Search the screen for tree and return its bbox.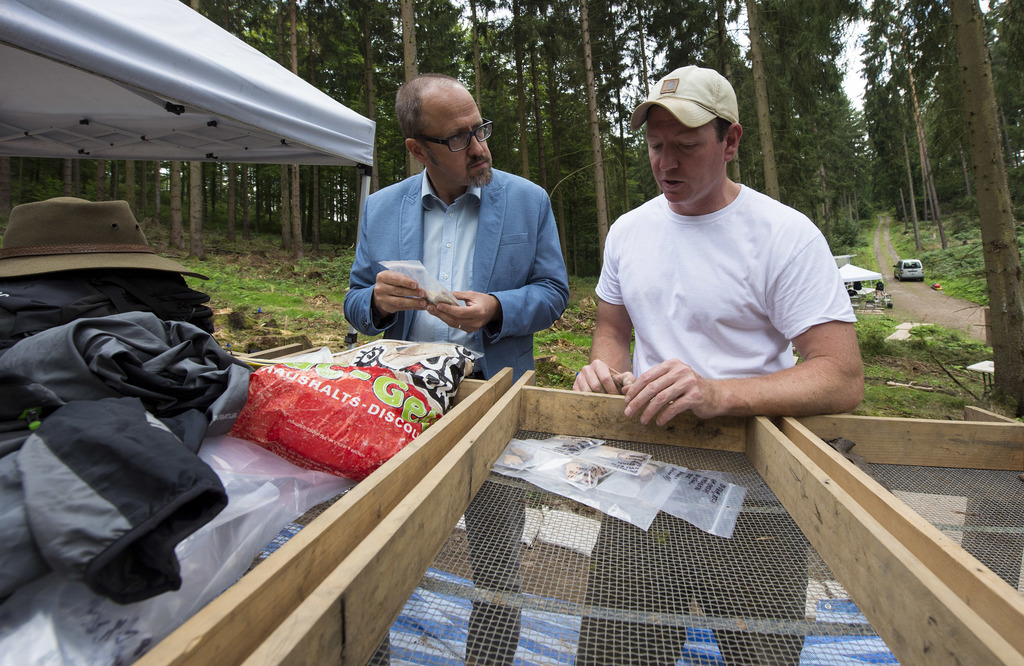
Found: [943,0,1020,432].
